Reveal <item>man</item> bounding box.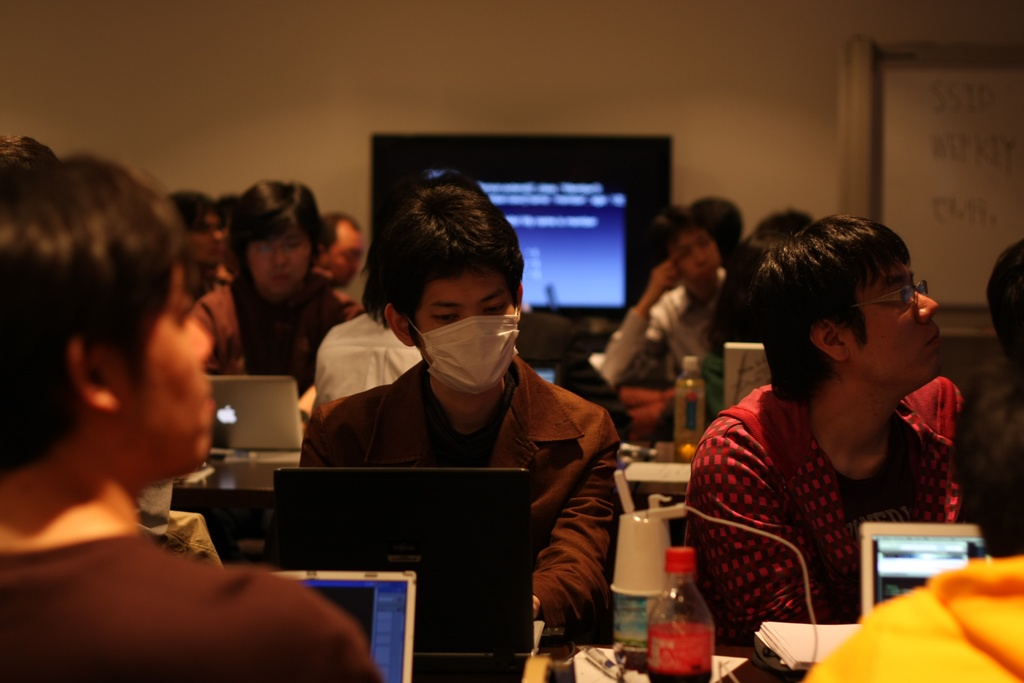
Revealed: {"x1": 305, "y1": 307, "x2": 429, "y2": 429}.
